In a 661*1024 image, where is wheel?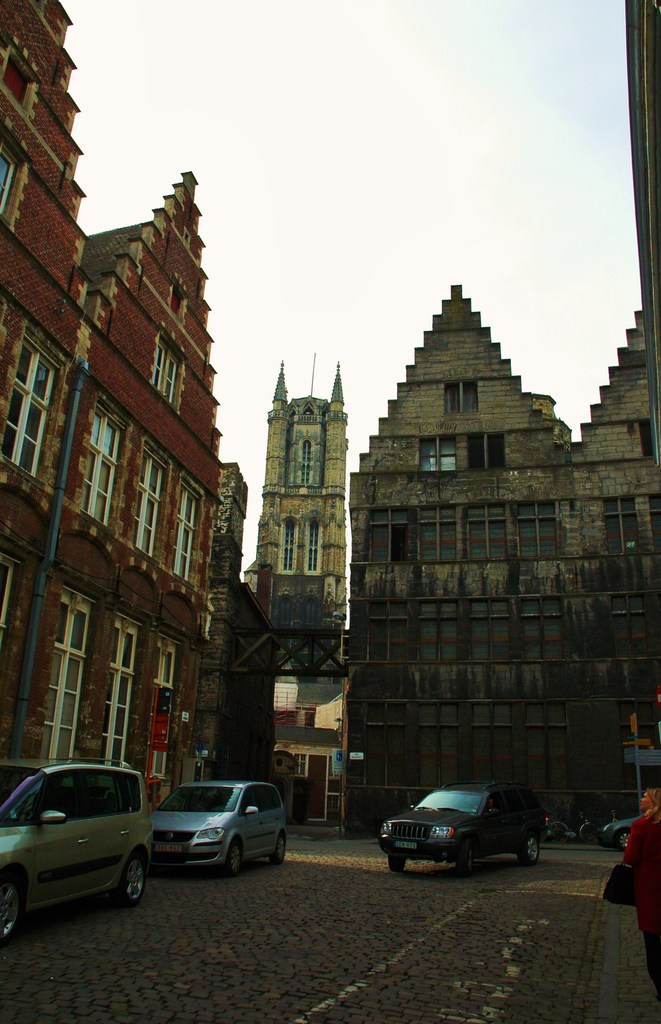
516/840/543/865.
